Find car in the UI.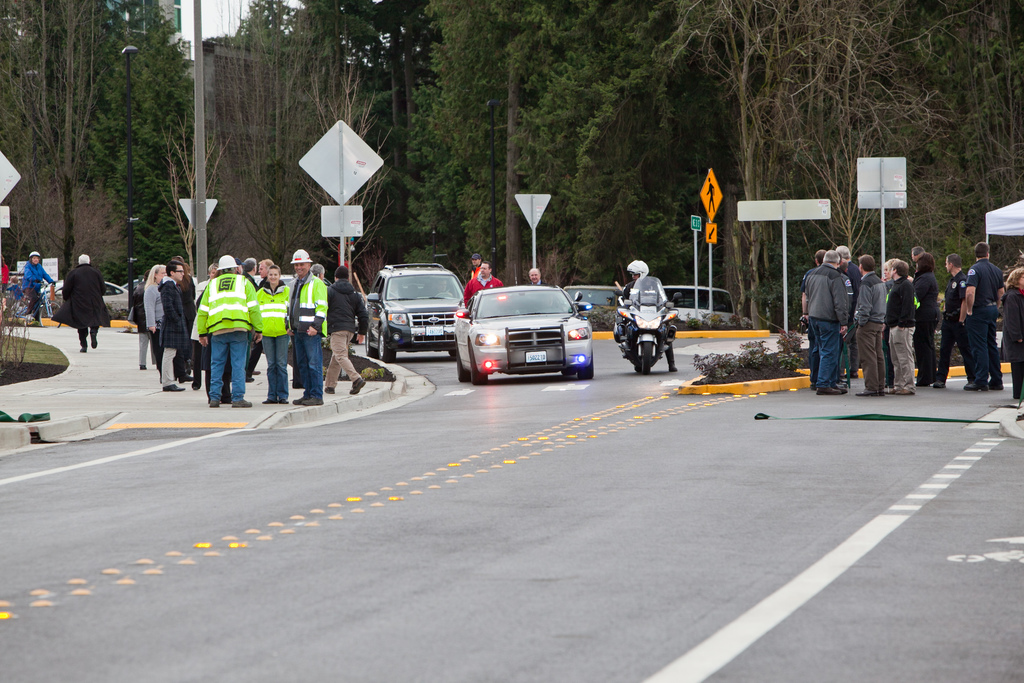
UI element at <bbox>40, 279, 127, 322</bbox>.
